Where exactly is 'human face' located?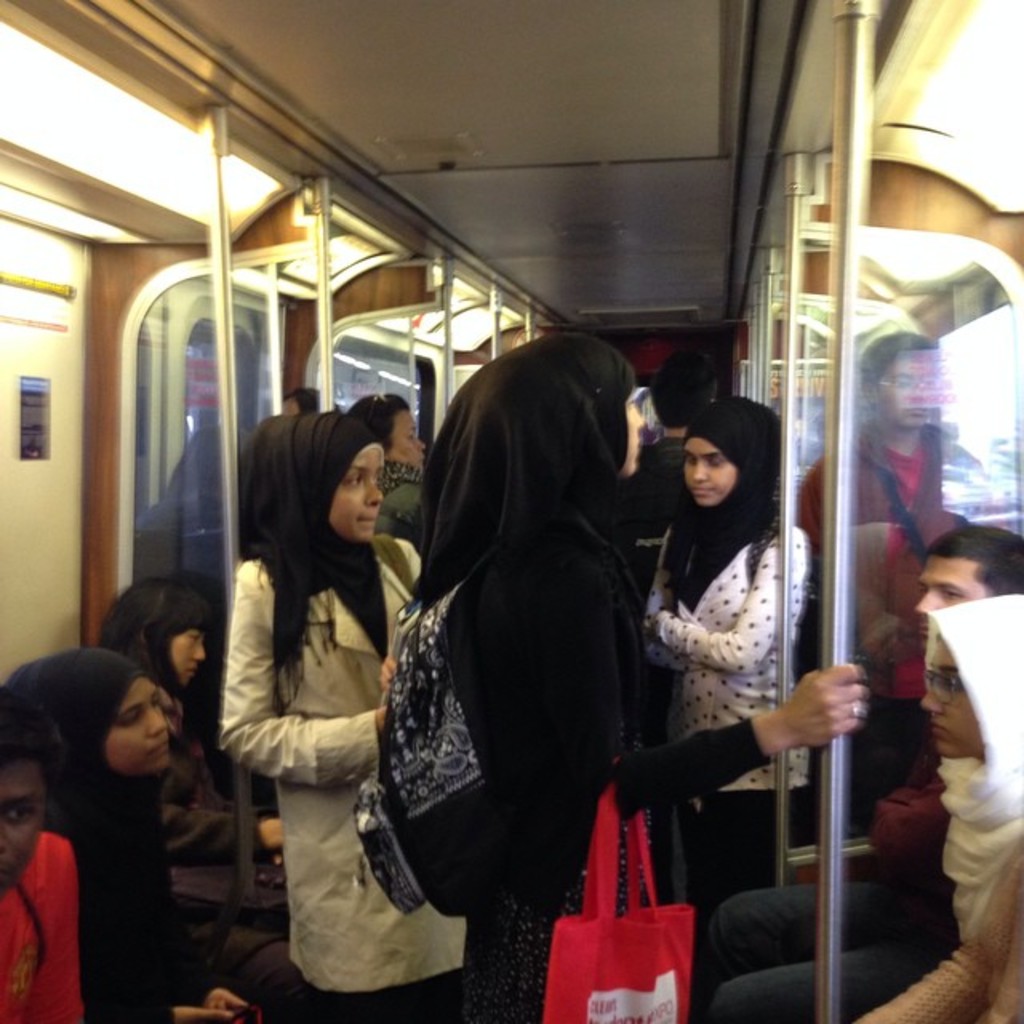
Its bounding box is BBox(110, 690, 174, 770).
